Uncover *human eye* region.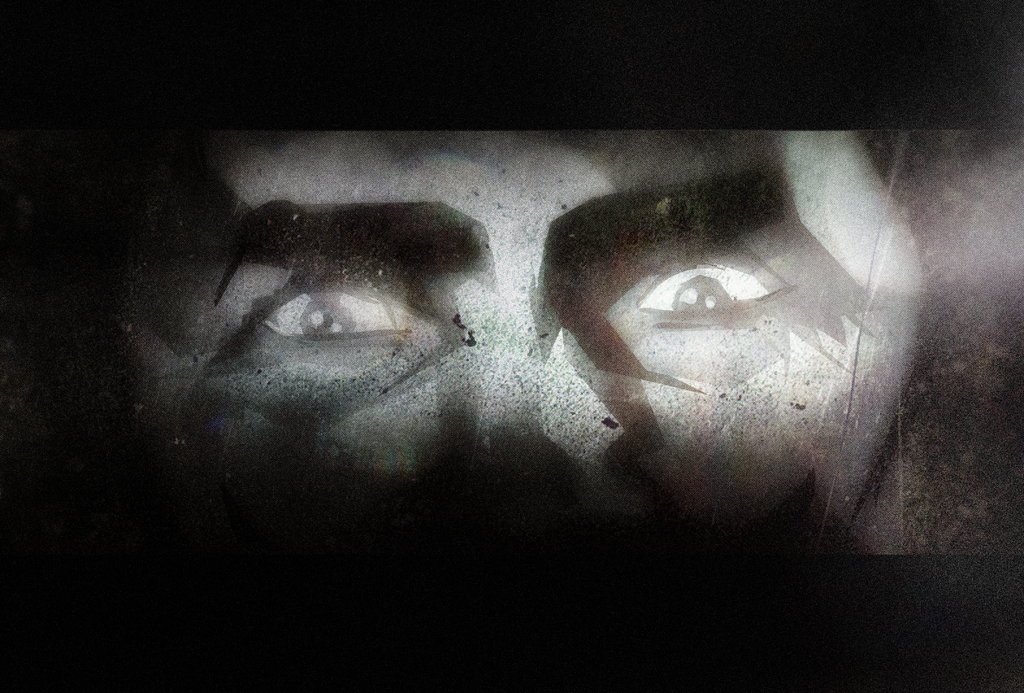
Uncovered: <box>602,225,820,369</box>.
